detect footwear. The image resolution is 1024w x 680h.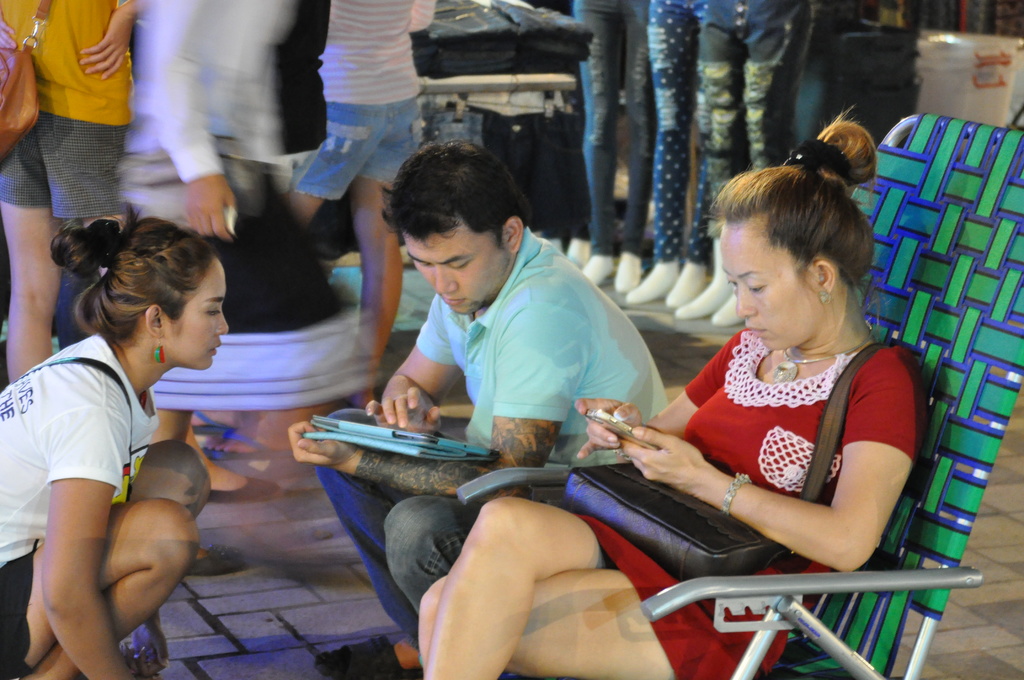
(177, 537, 250, 580).
